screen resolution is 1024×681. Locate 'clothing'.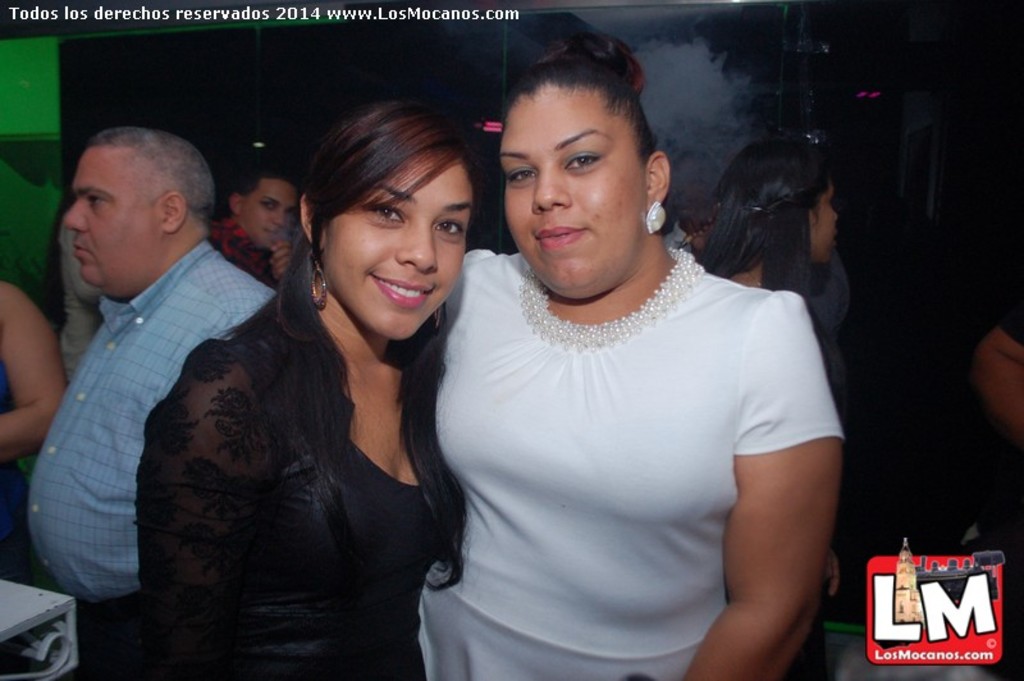
26,238,275,680.
